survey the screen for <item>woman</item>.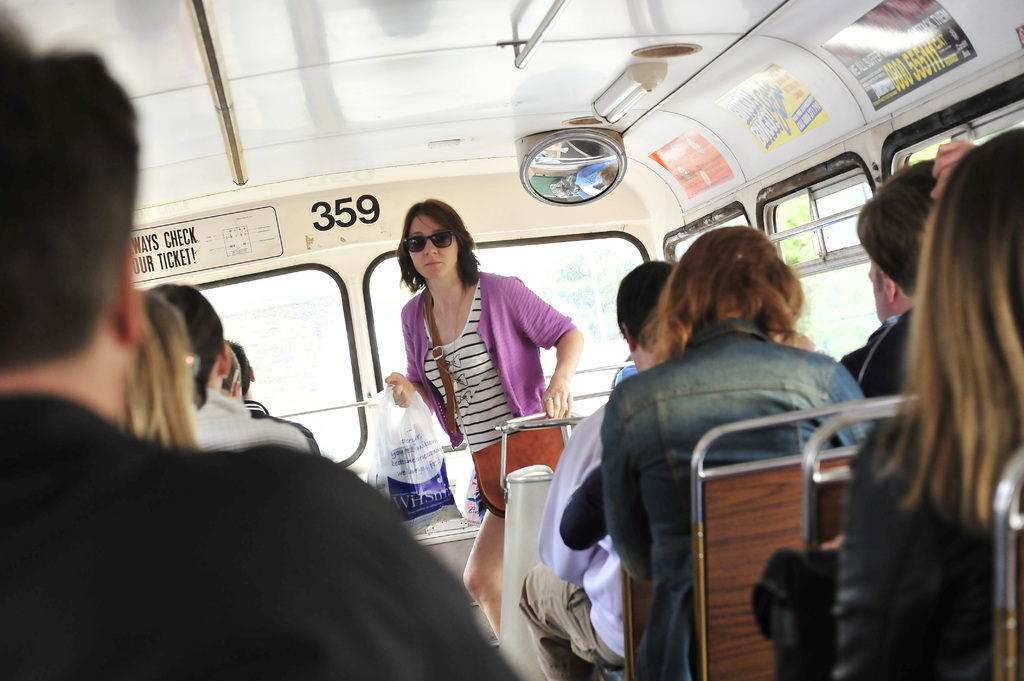
Survey found: locate(127, 287, 201, 451).
